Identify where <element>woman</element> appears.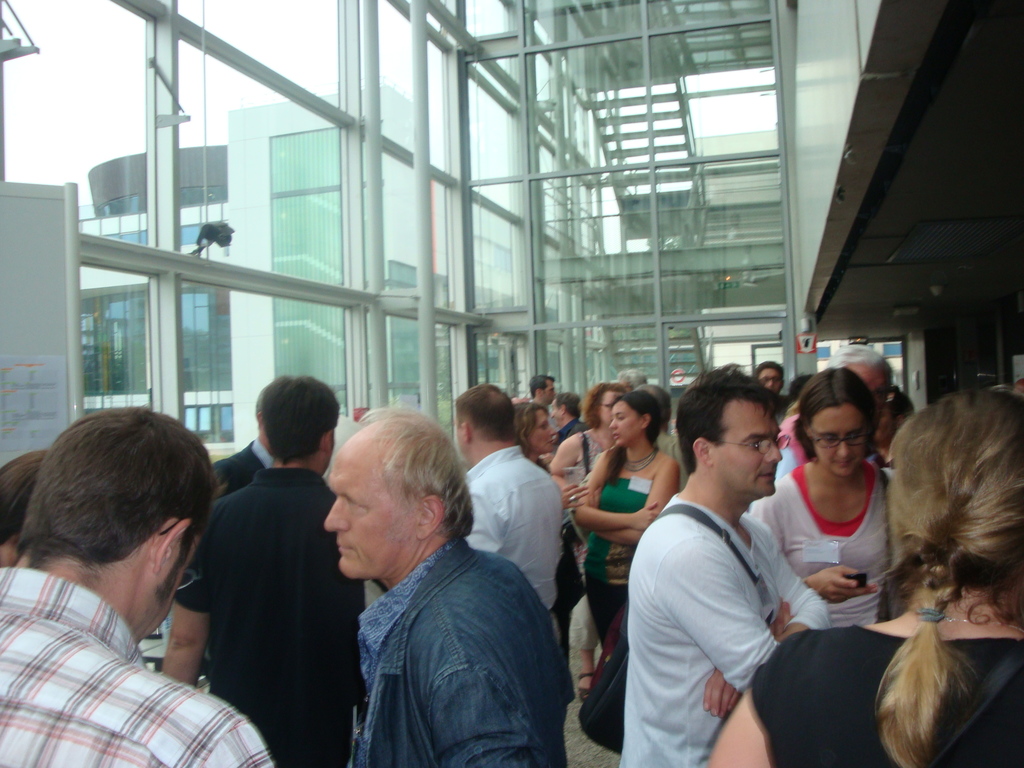
Appears at detection(549, 387, 625, 693).
